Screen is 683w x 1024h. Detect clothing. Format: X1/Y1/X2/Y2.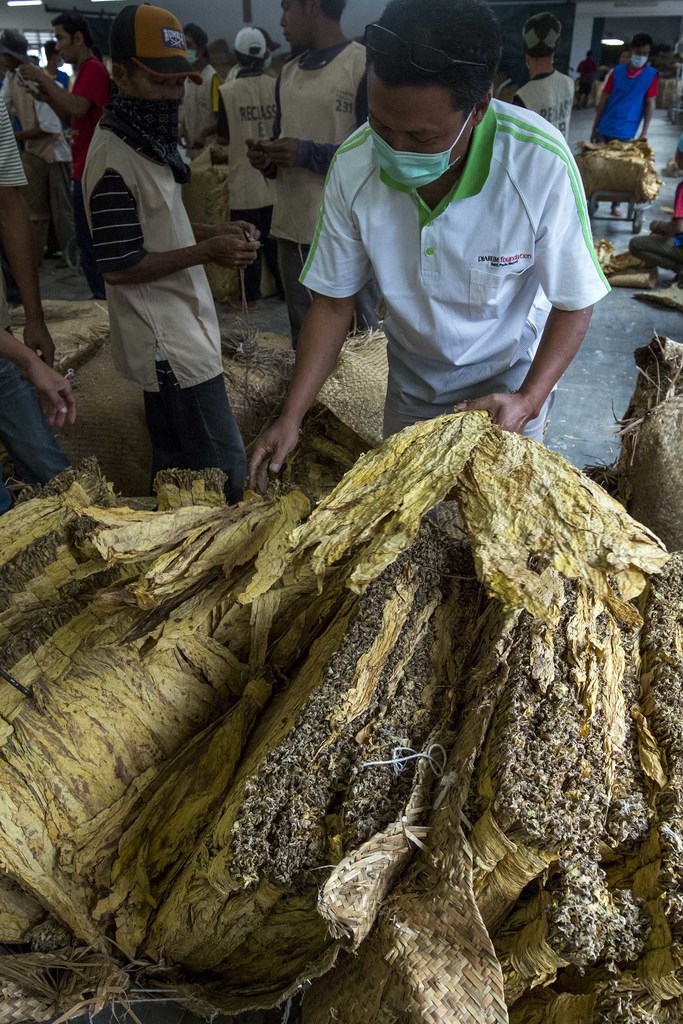
254/35/368/369.
